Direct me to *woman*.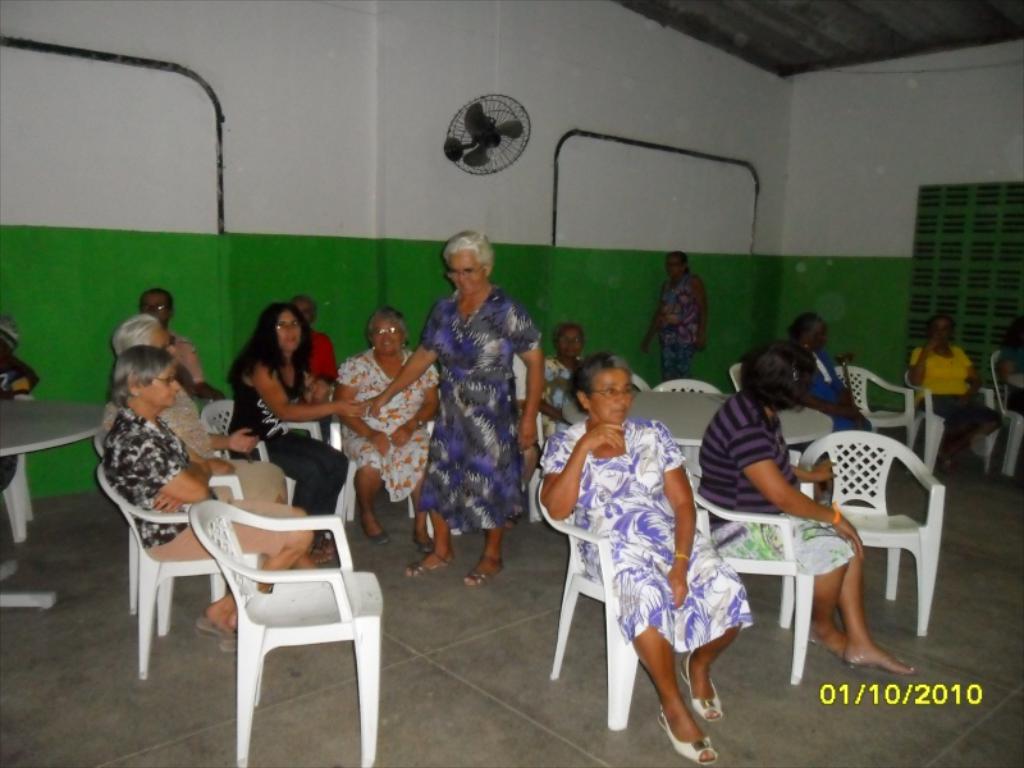
Direction: bbox(699, 342, 928, 680).
